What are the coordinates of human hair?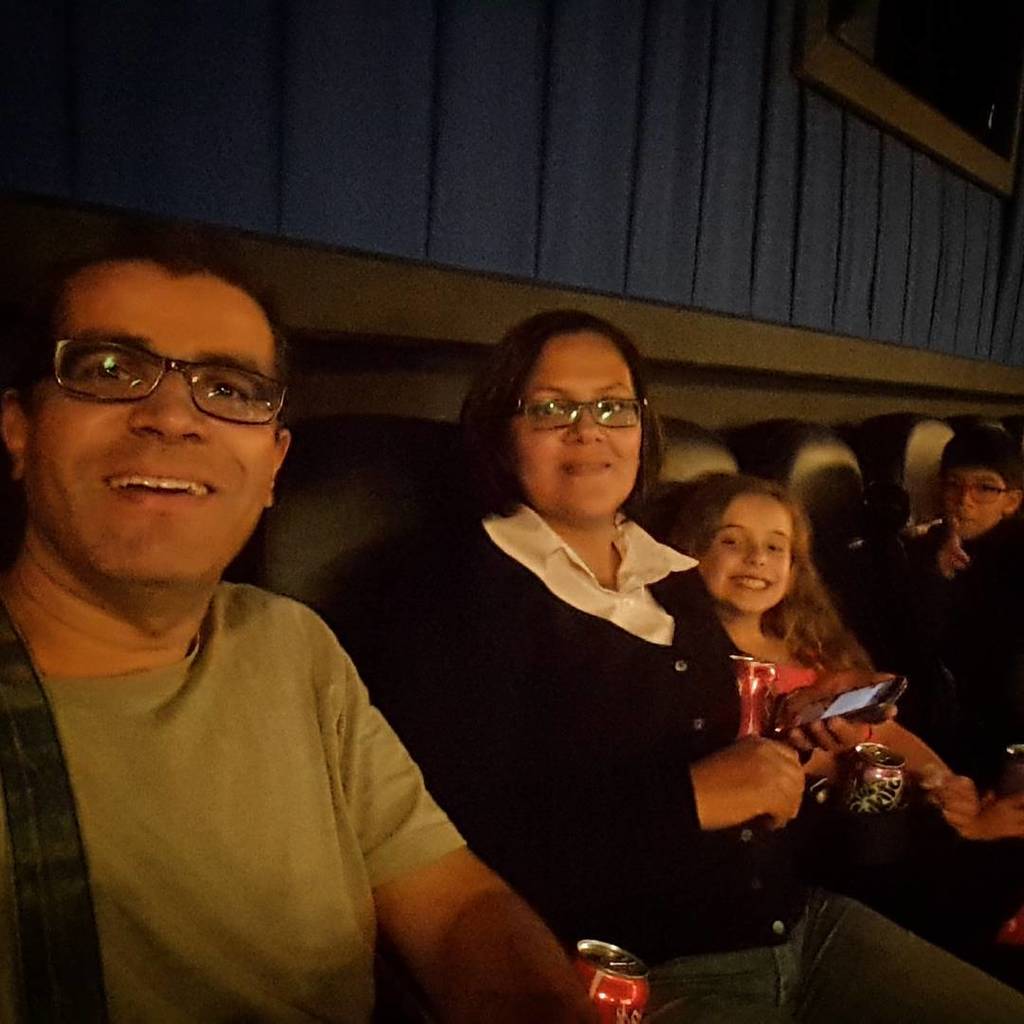
(x1=943, y1=429, x2=1023, y2=491).
